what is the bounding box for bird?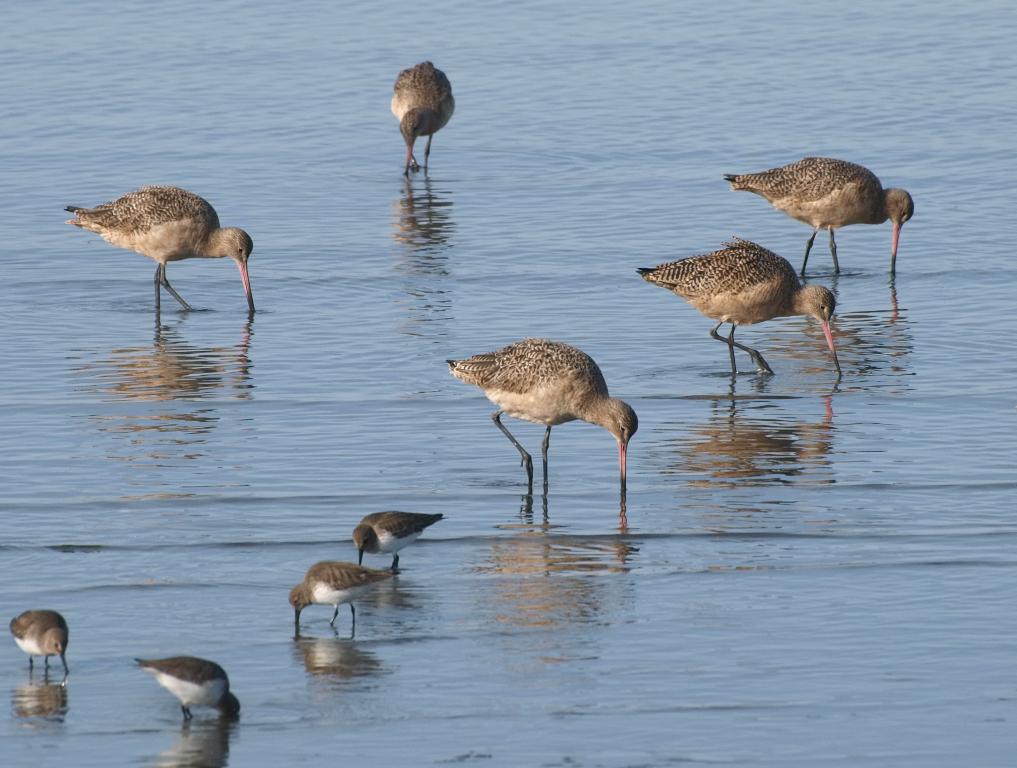
region(126, 653, 245, 723).
